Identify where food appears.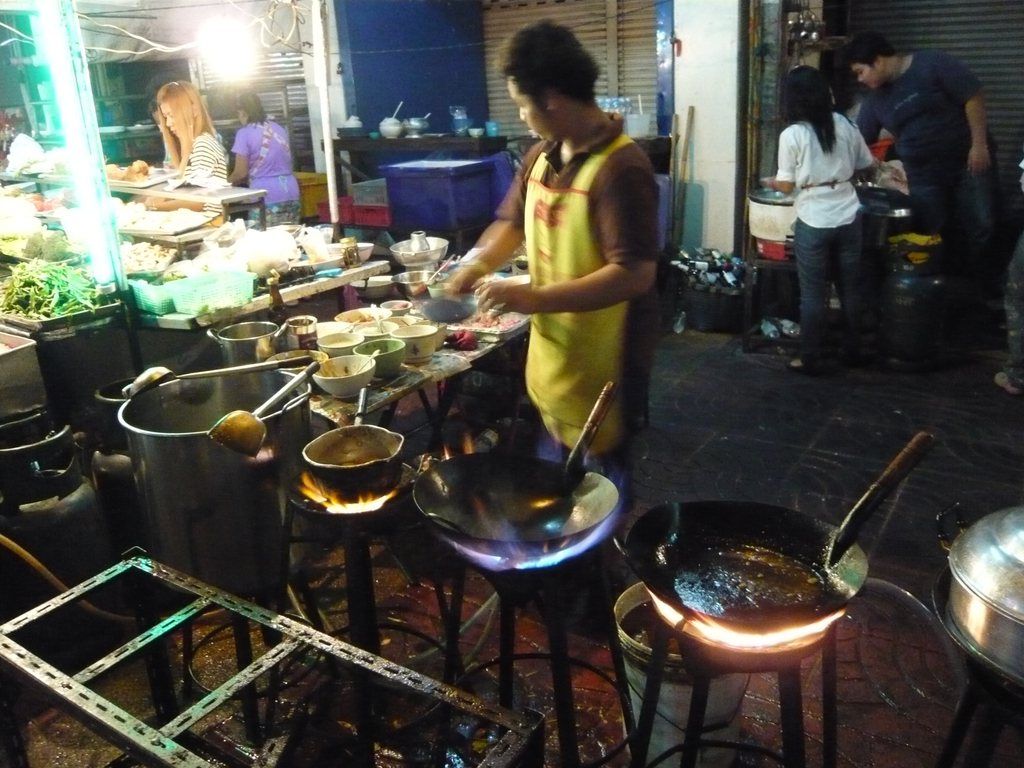
Appears at x1=1 y1=254 x2=91 y2=316.
